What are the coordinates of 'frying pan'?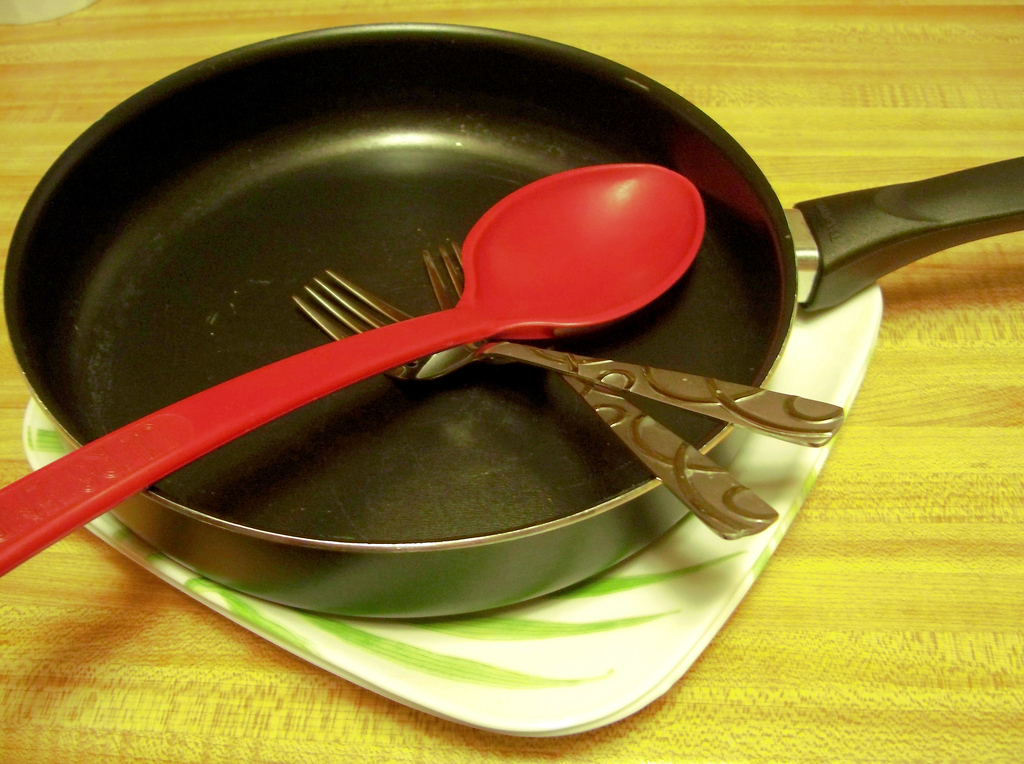
0, 20, 1023, 621.
